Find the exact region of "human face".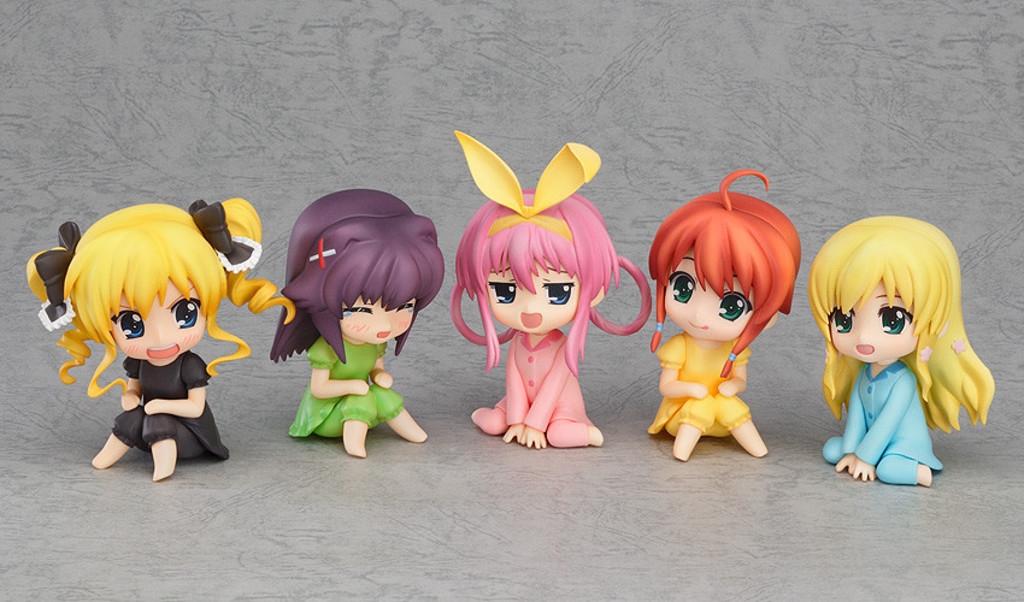
Exact region: box=[110, 277, 210, 365].
